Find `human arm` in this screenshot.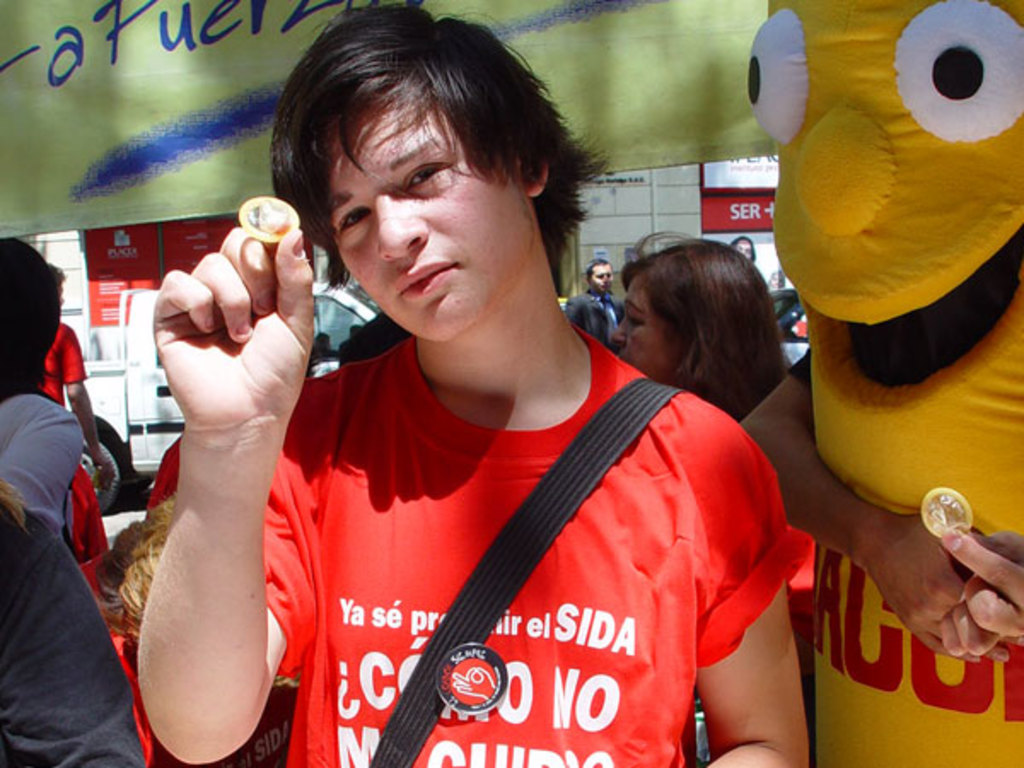
The bounding box for `human arm` is <bbox>695, 430, 816, 766</bbox>.
